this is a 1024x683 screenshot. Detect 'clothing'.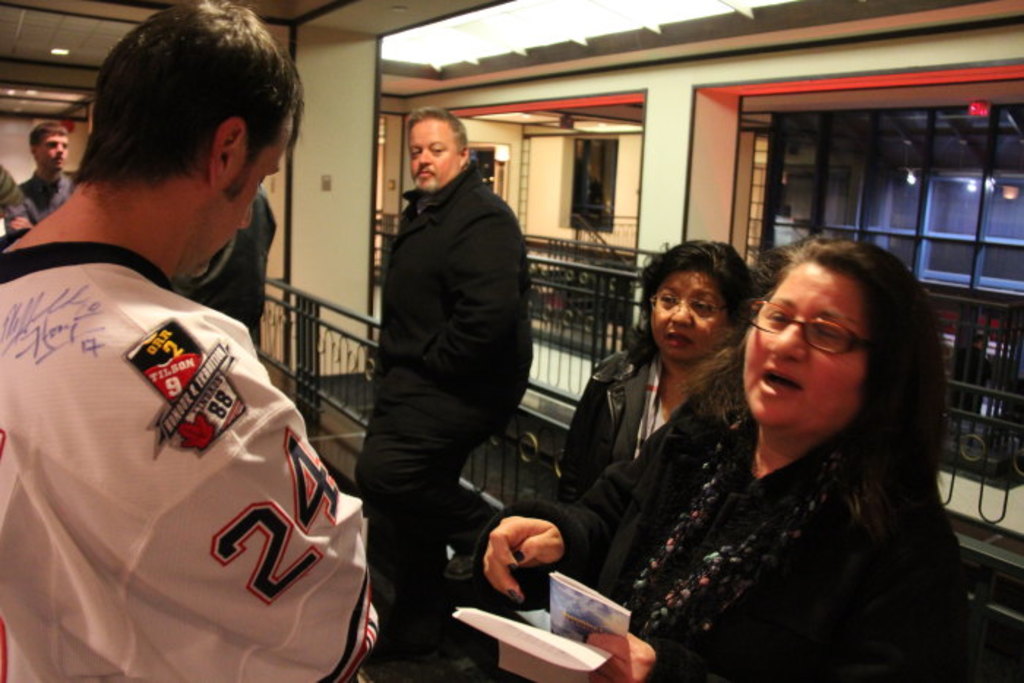
bbox(354, 154, 534, 682).
